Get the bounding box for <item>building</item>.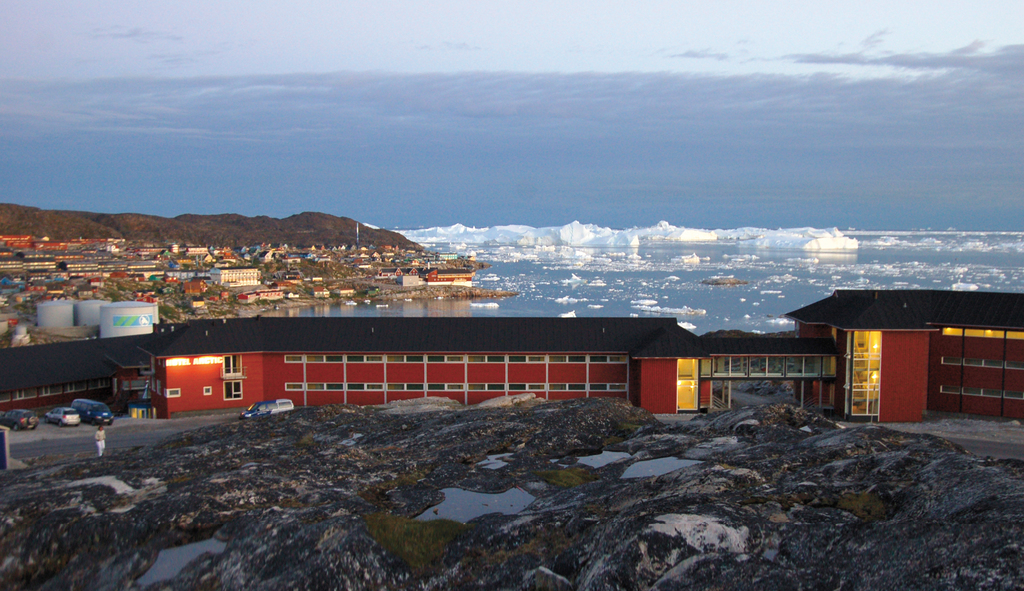
<box>1,286,1021,423</box>.
